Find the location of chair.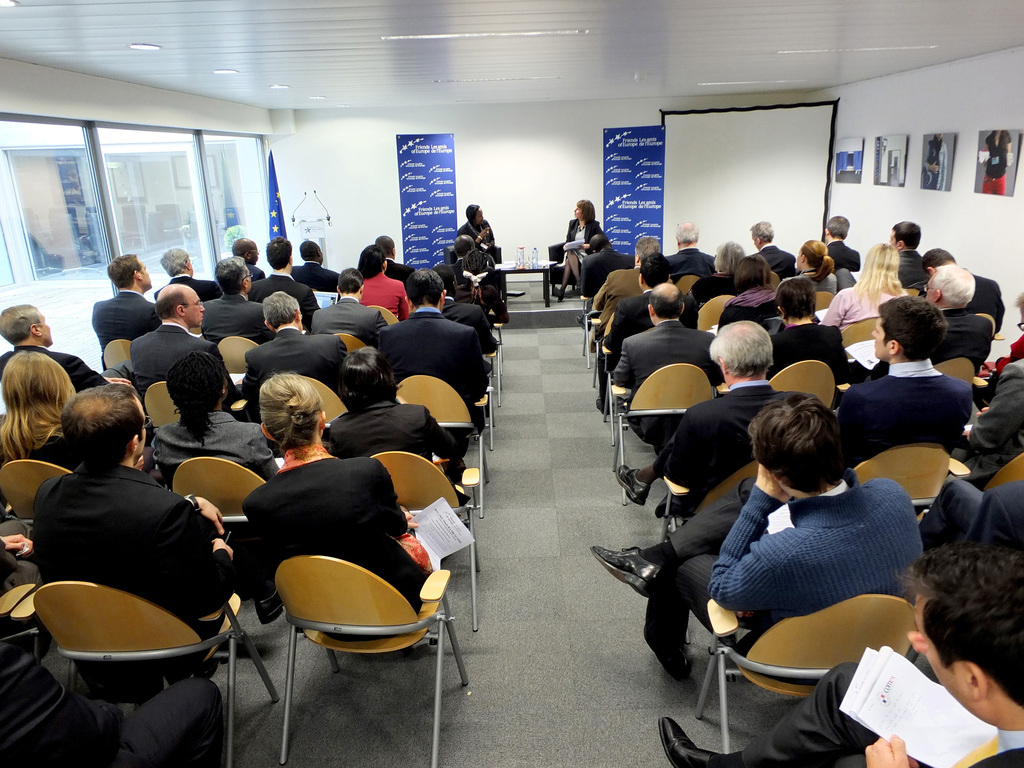
Location: BBox(28, 575, 232, 767).
